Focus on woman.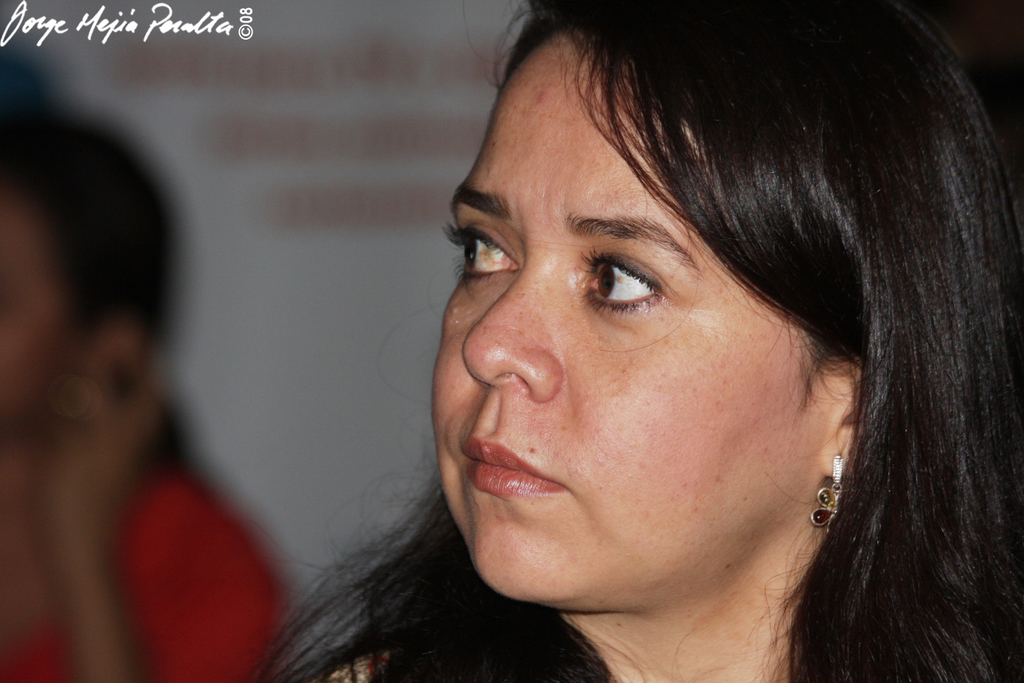
Focused at <box>0,106,289,682</box>.
